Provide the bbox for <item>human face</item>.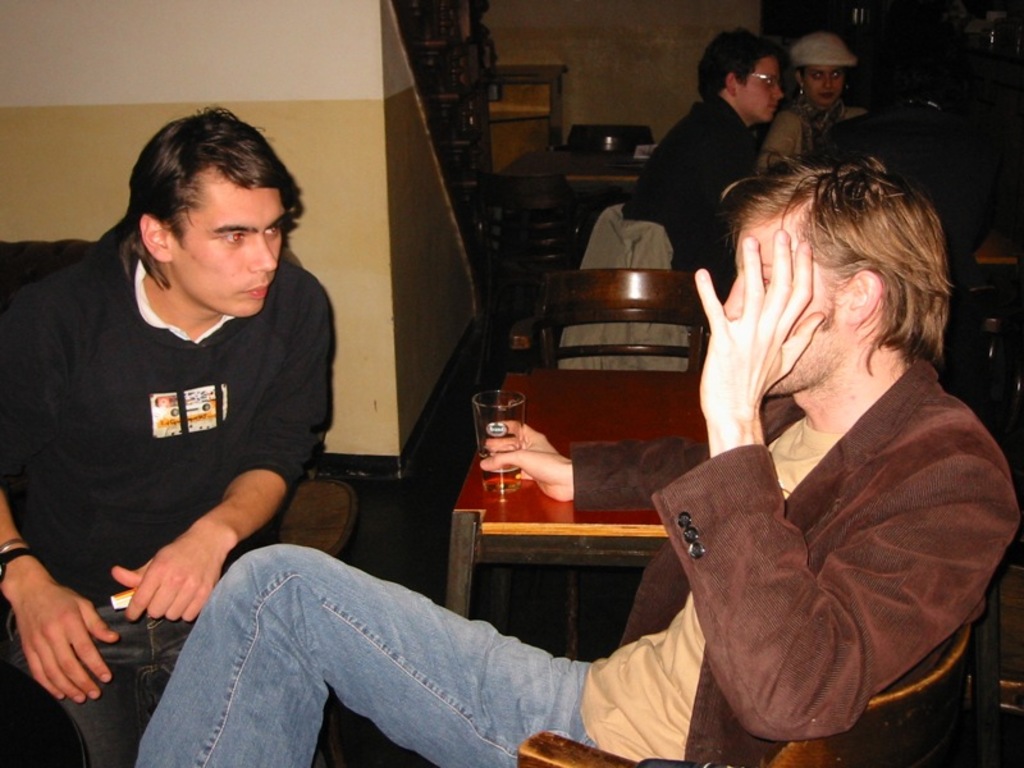
[177,184,283,320].
